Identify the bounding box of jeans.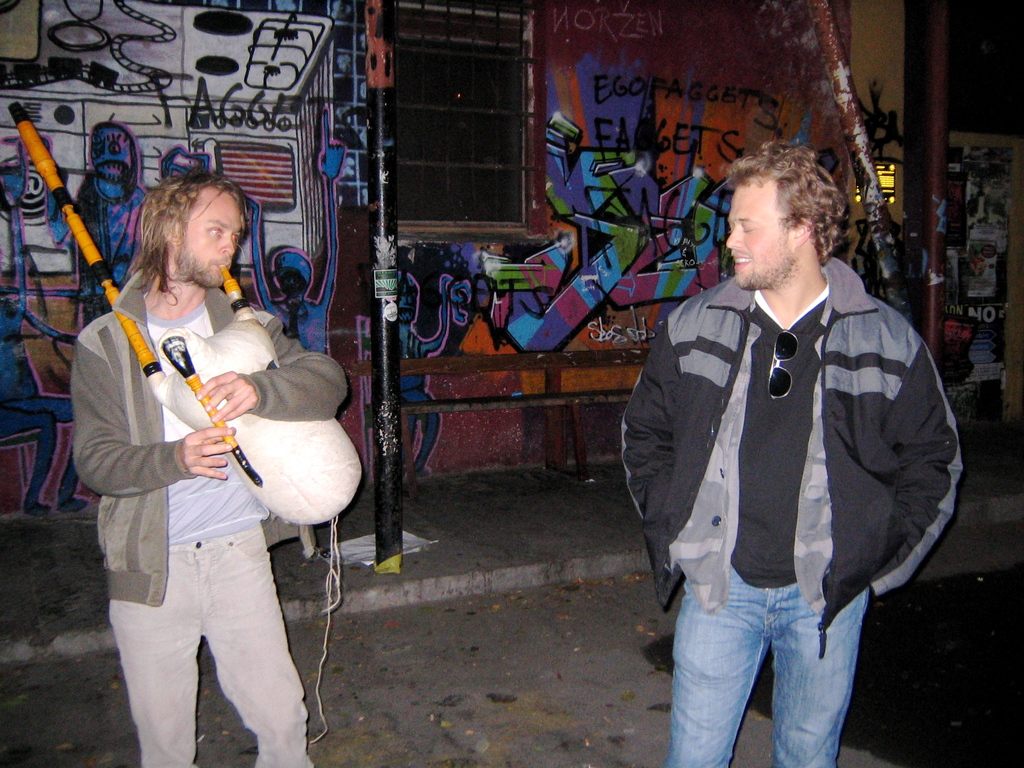
665 555 877 767.
